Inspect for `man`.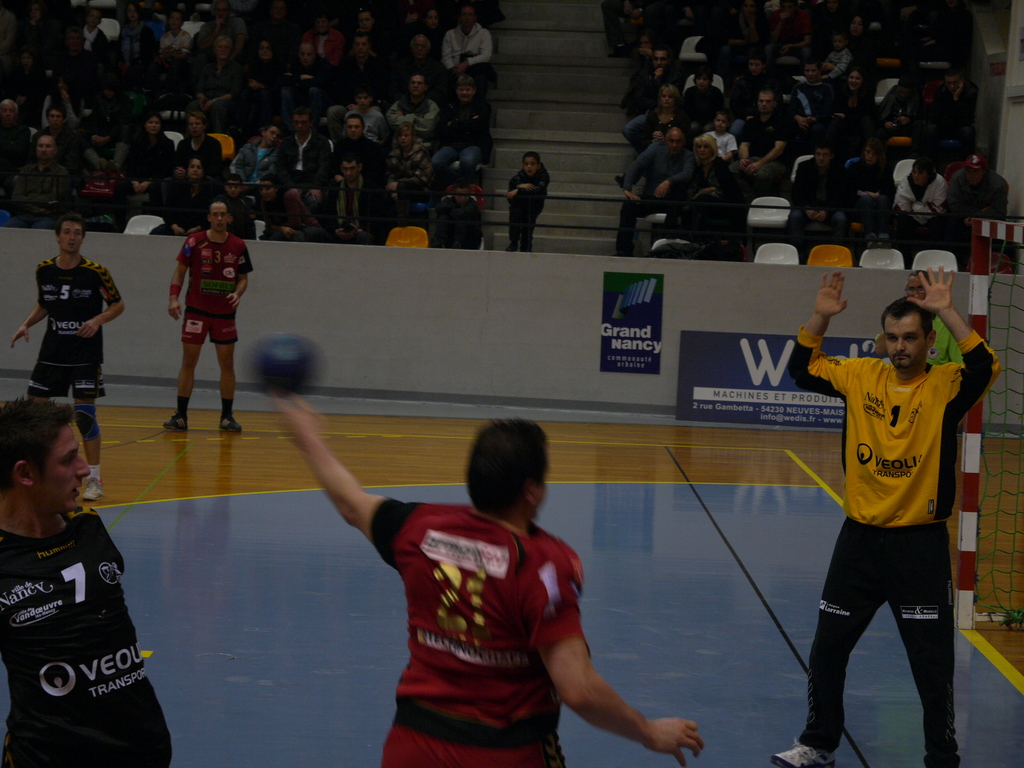
Inspection: rect(923, 71, 979, 163).
